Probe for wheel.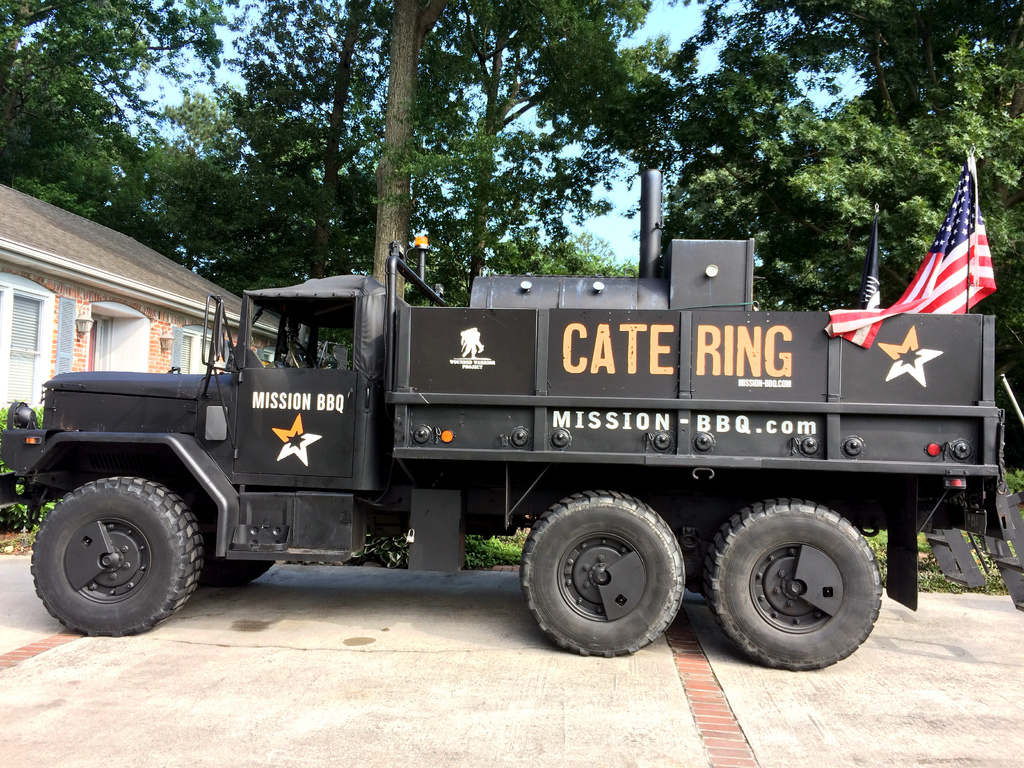
Probe result: bbox=(30, 470, 206, 635).
